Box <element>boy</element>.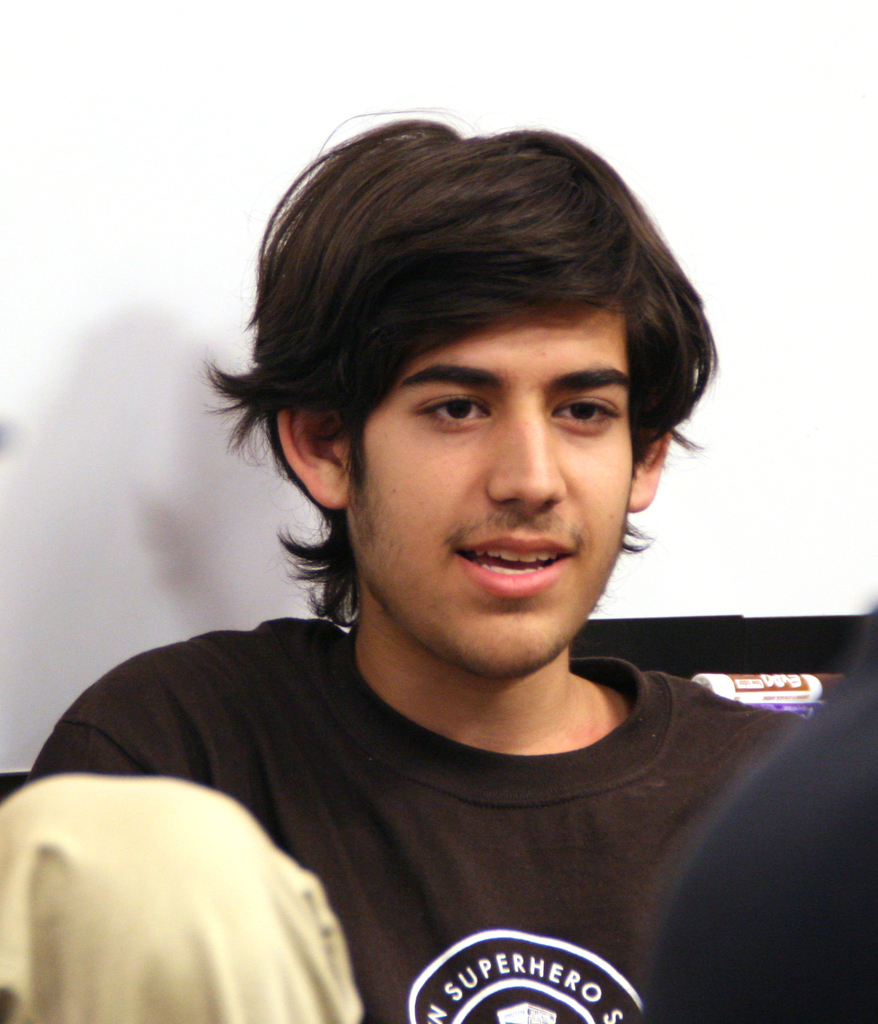
85:159:801:1008.
